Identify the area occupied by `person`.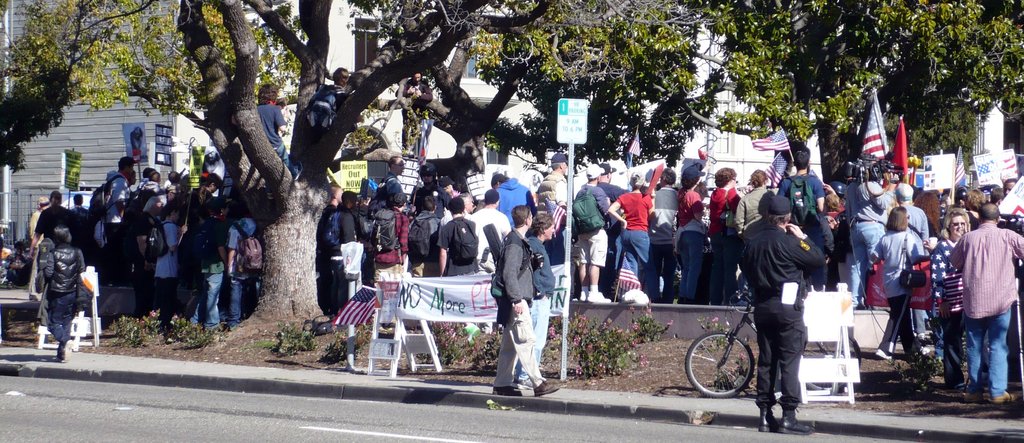
Area: <bbox>878, 210, 931, 353</bbox>.
